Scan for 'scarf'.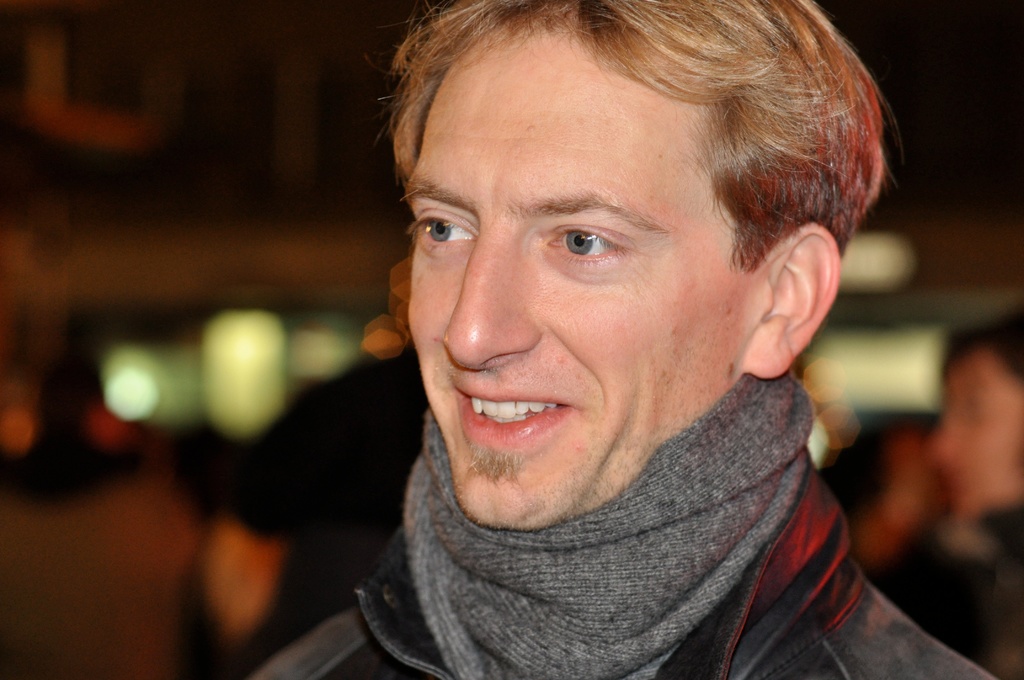
Scan result: box(399, 371, 815, 679).
